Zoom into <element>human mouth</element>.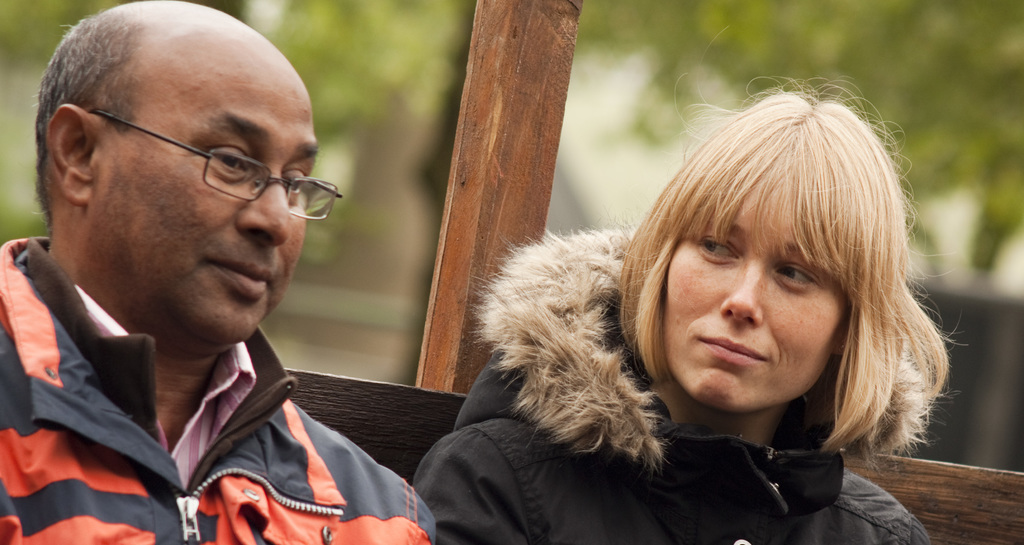
Zoom target: 212:257:271:299.
